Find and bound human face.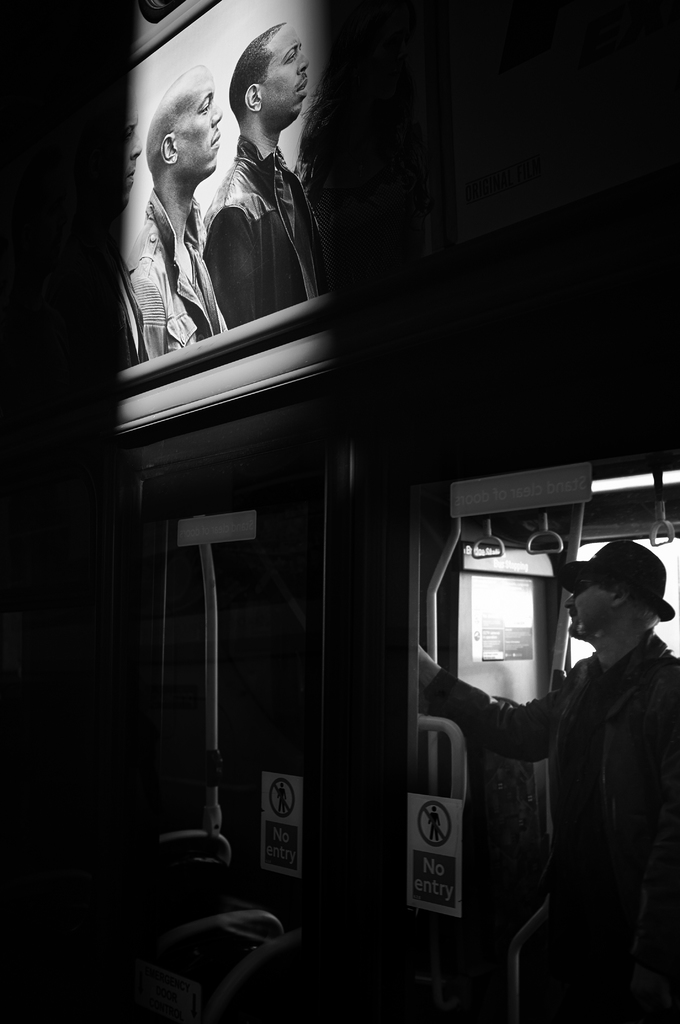
Bound: (left=562, top=588, right=619, bottom=644).
